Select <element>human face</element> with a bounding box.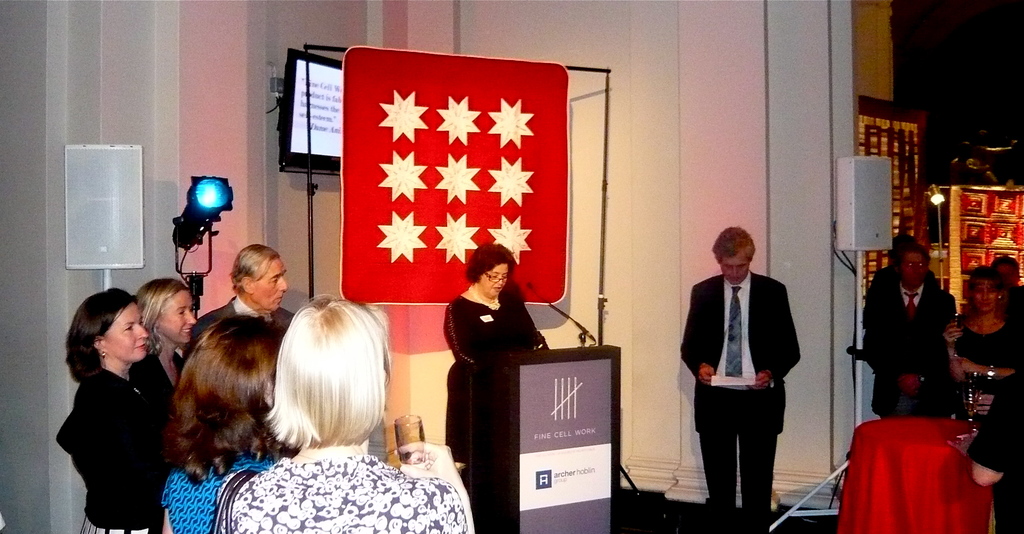
(159, 287, 198, 345).
